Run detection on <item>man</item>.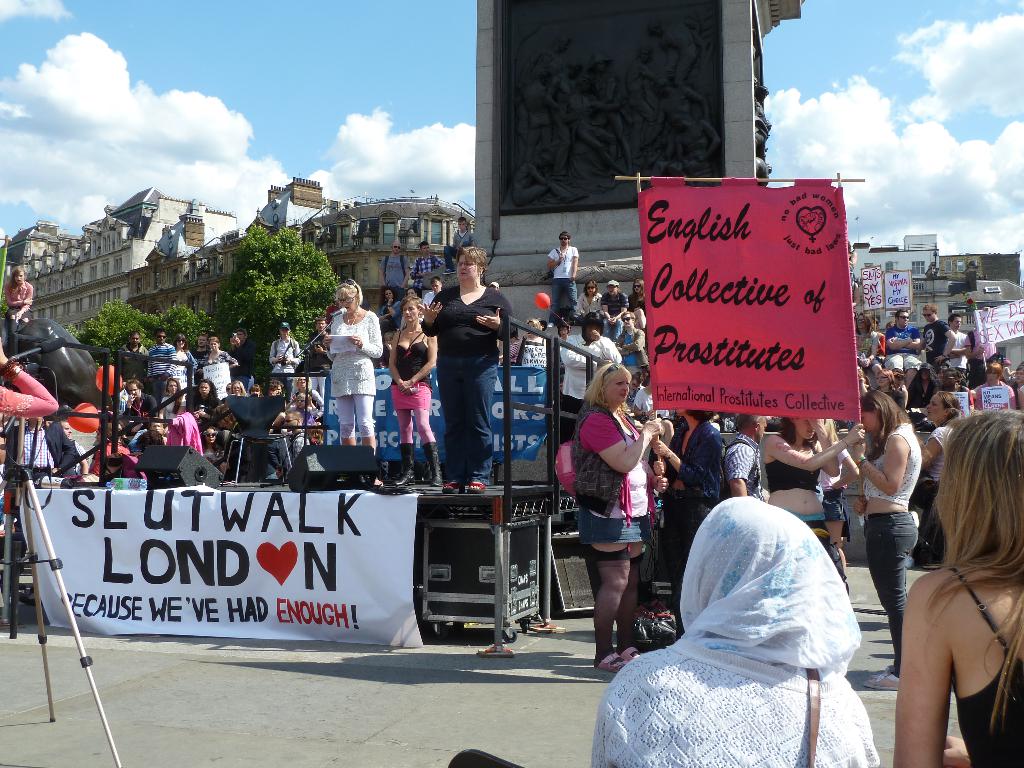
Result: box(593, 56, 634, 174).
